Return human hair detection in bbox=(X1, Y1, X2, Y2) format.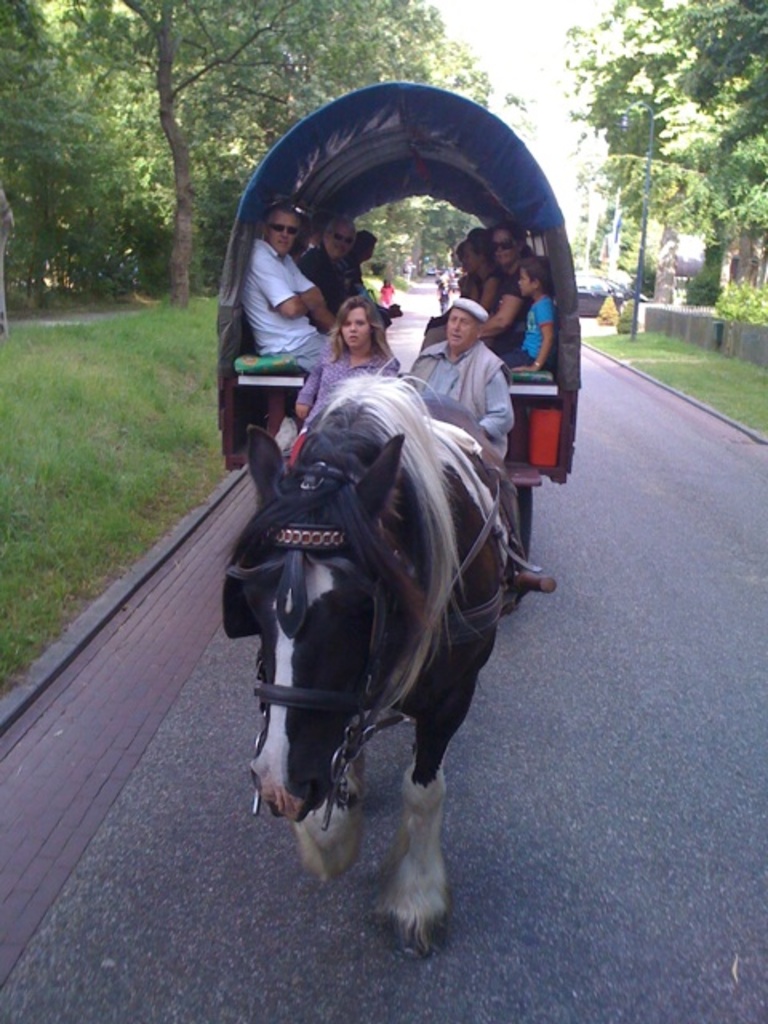
bbox=(496, 221, 520, 243).
